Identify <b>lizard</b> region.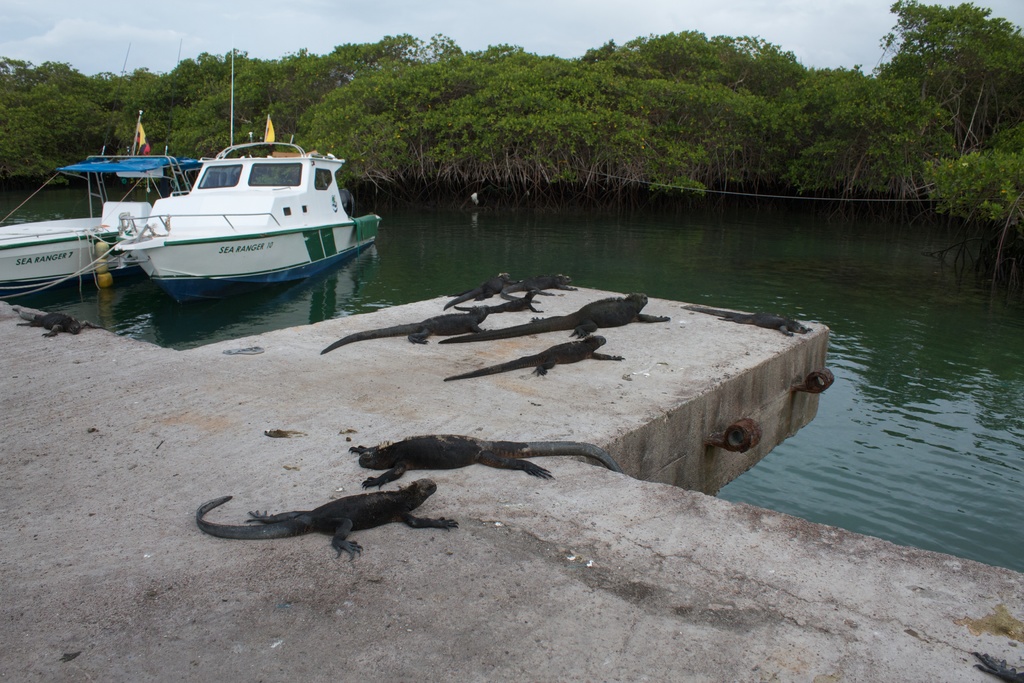
Region: rect(456, 261, 515, 297).
